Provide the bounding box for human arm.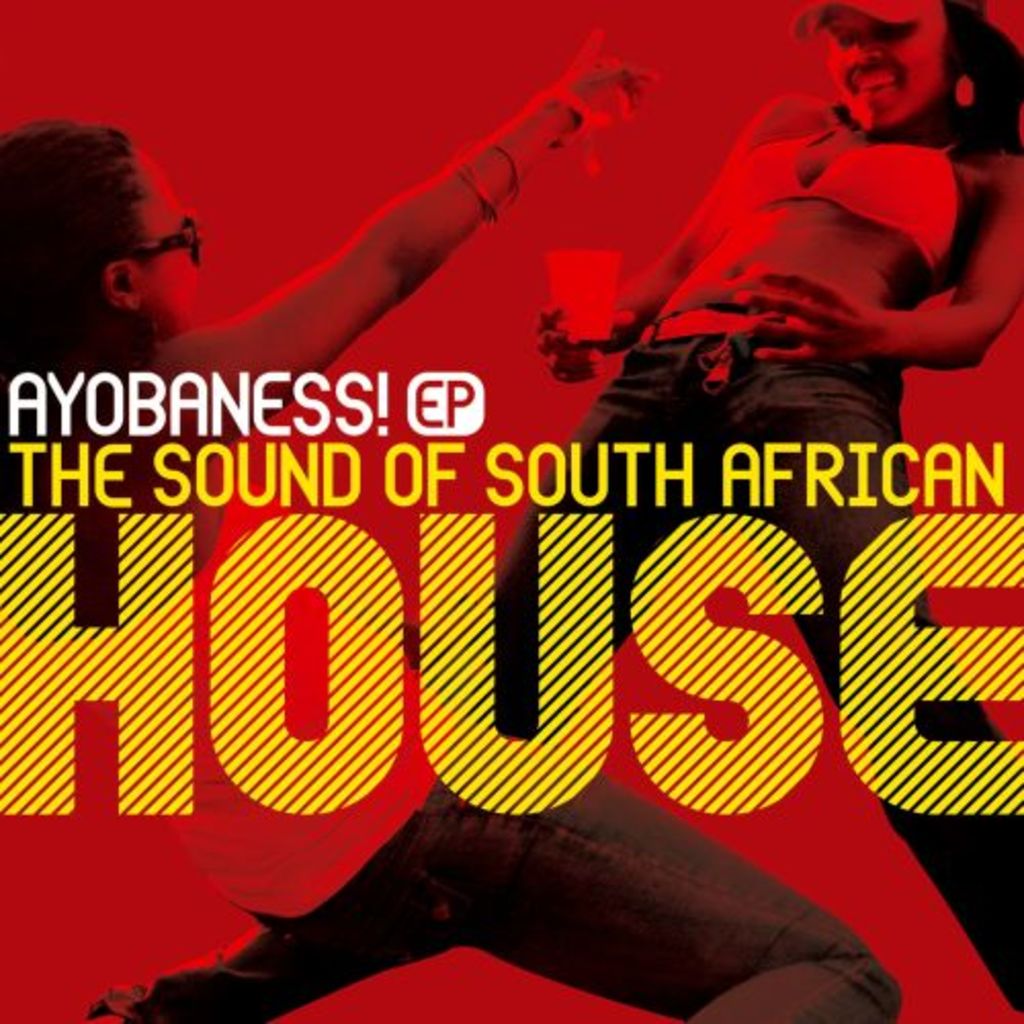
rect(518, 82, 811, 393).
